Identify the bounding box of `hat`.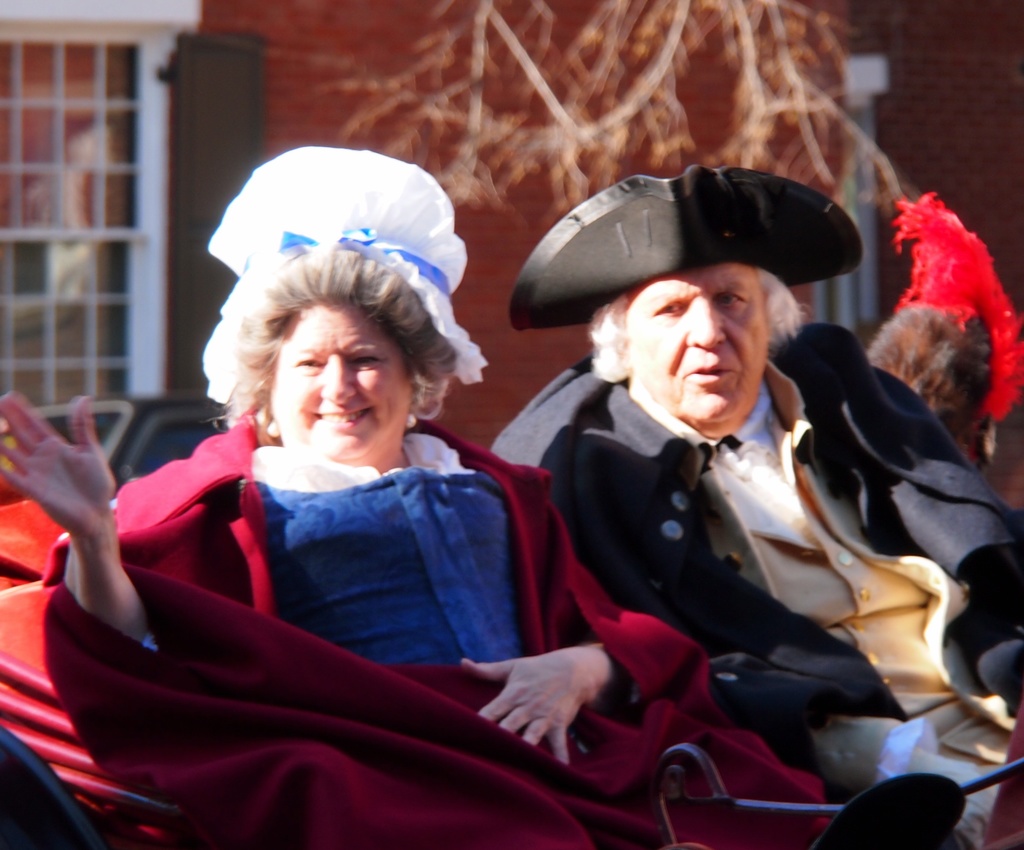
crop(509, 162, 865, 332).
